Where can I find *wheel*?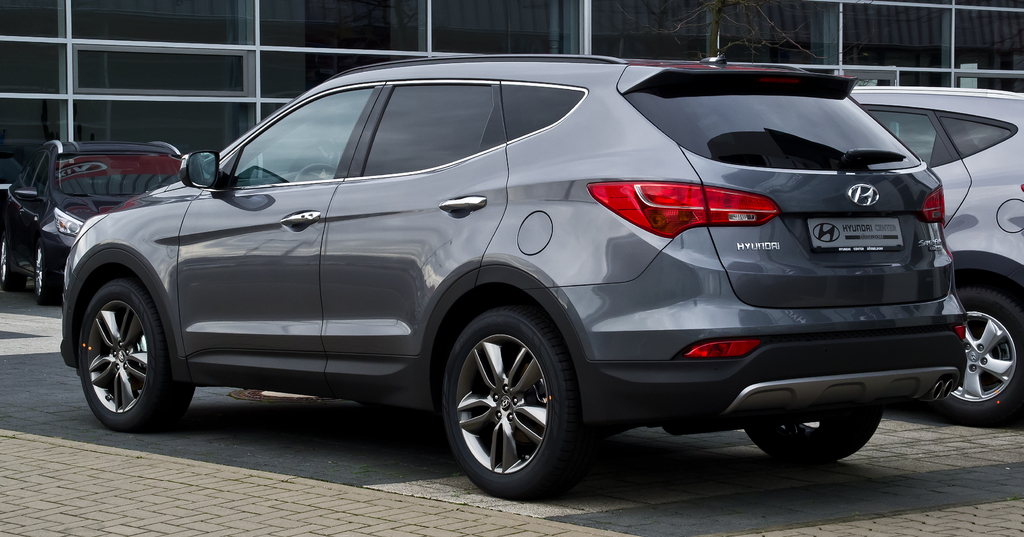
You can find it at bbox=(36, 243, 61, 305).
